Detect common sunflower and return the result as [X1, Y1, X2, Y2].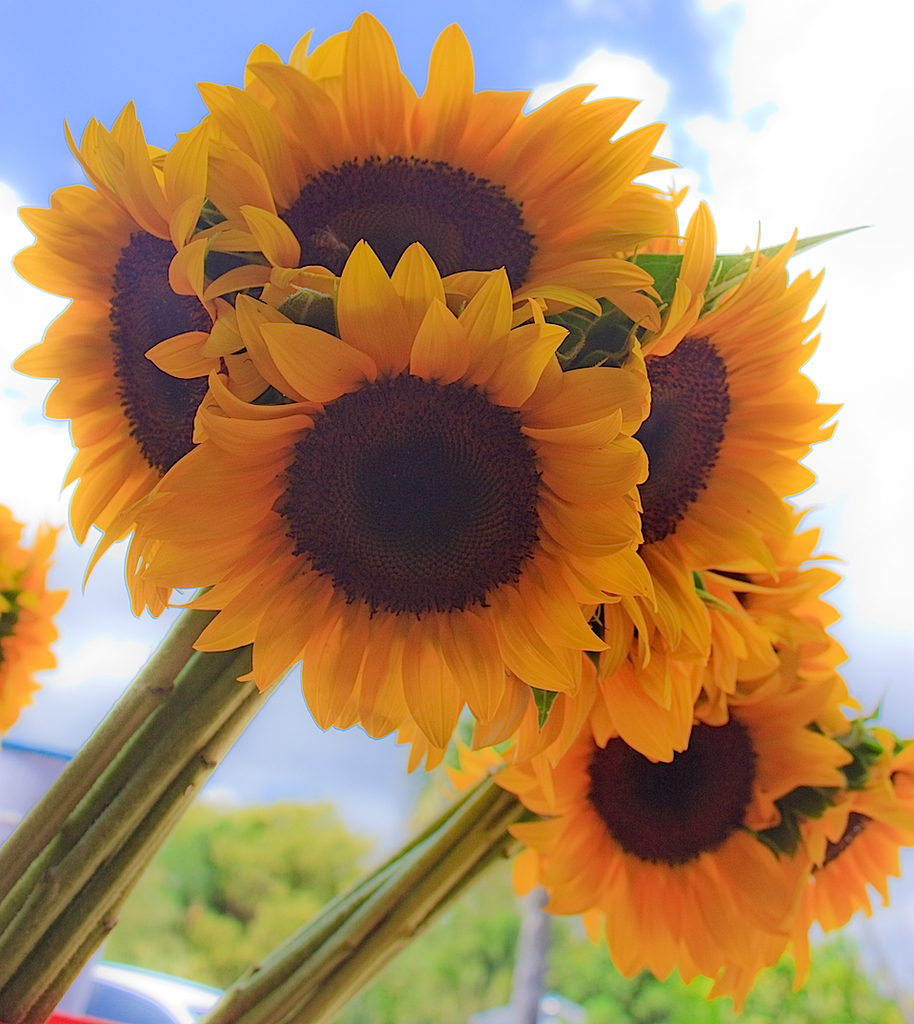
[485, 608, 799, 963].
